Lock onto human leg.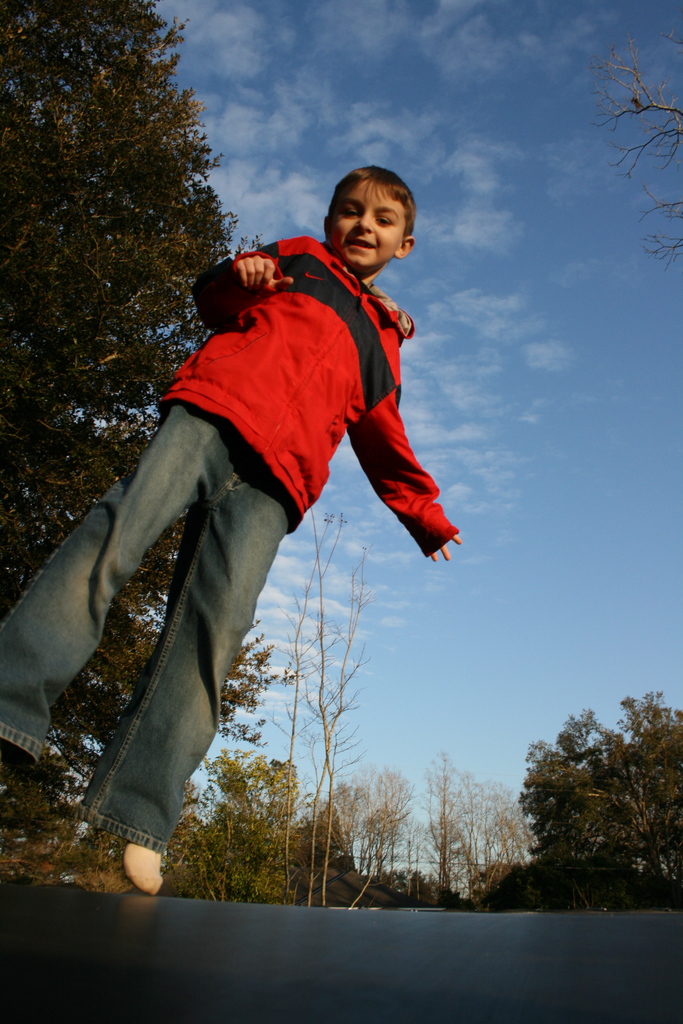
Locked: BBox(0, 398, 215, 783).
